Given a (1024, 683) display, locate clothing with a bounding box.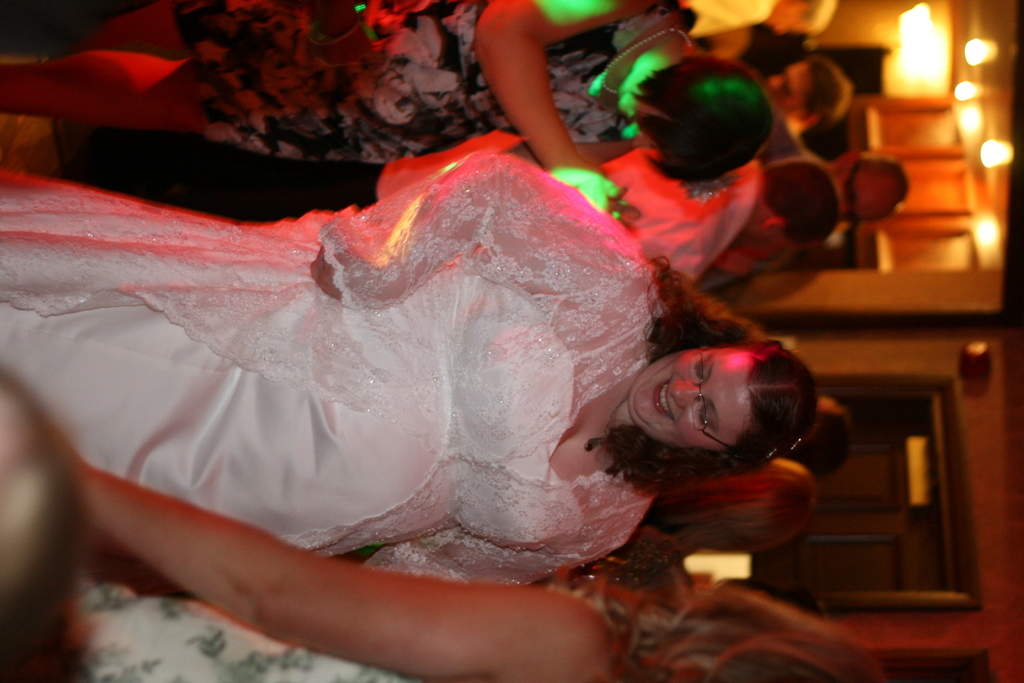
Located: l=97, t=177, r=681, b=563.
